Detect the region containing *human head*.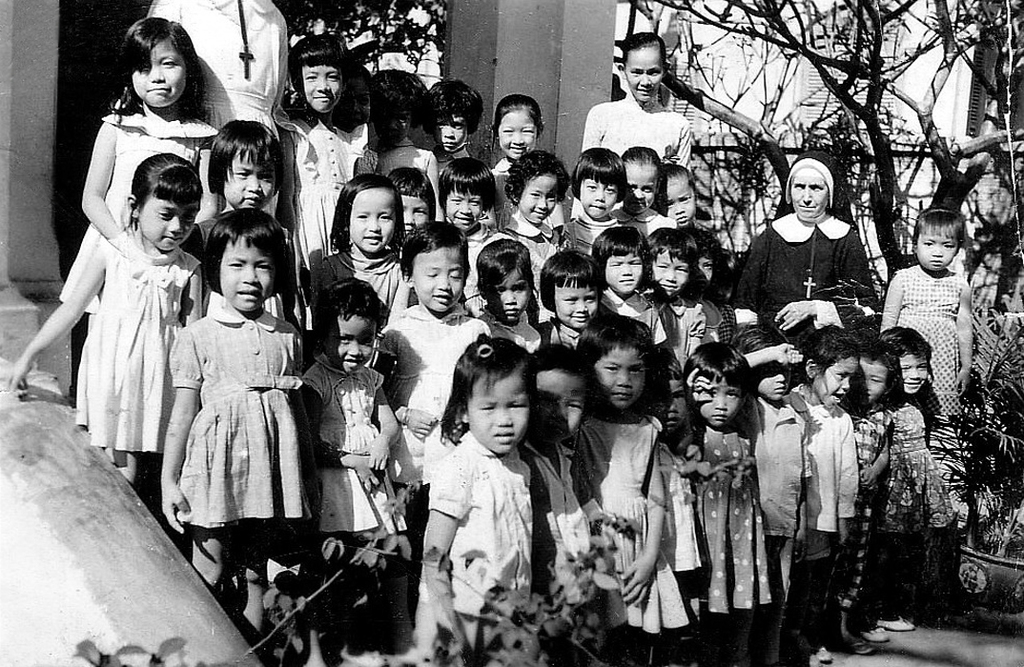
[783,151,846,219].
